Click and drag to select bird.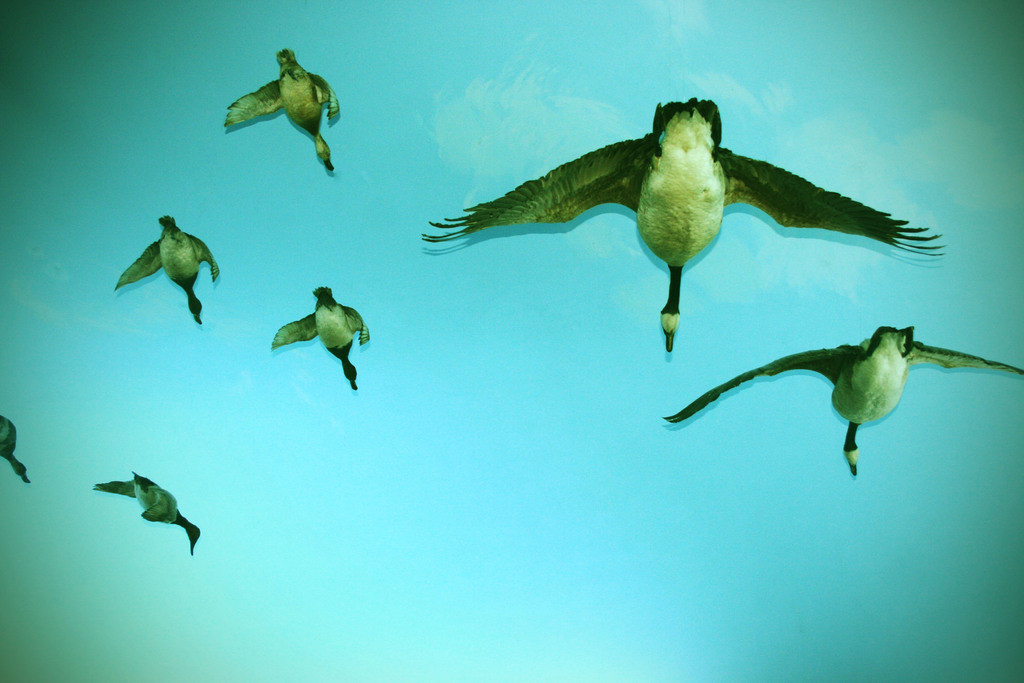
Selection: locate(90, 468, 204, 561).
